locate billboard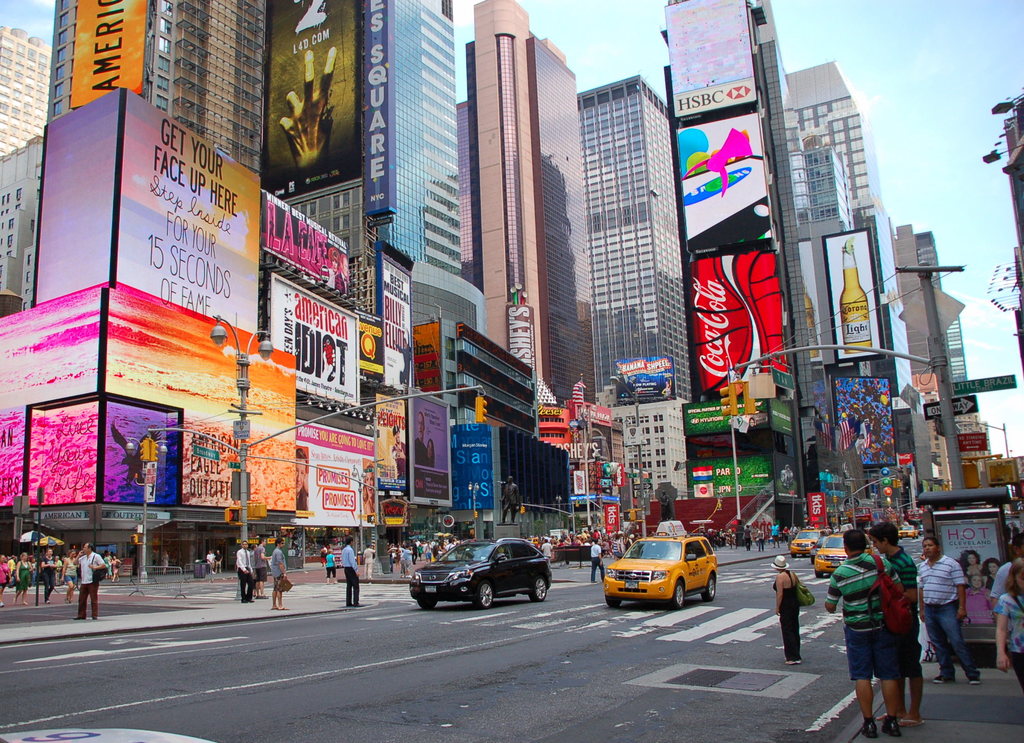
Rect(109, 288, 298, 507)
